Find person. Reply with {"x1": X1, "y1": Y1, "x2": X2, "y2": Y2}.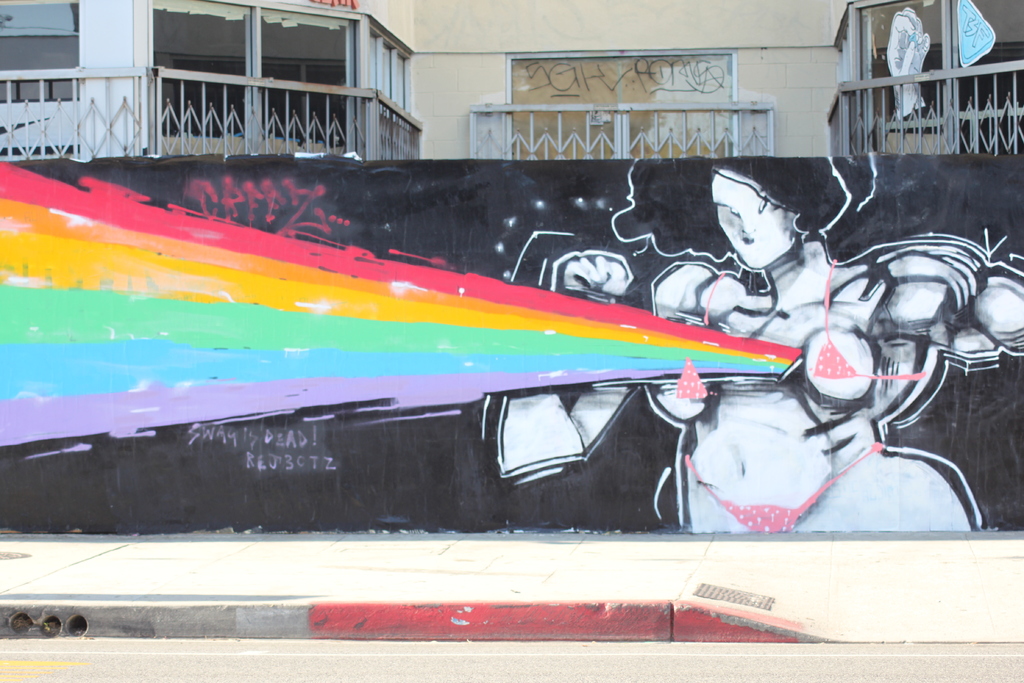
{"x1": 492, "y1": 156, "x2": 1023, "y2": 534}.
